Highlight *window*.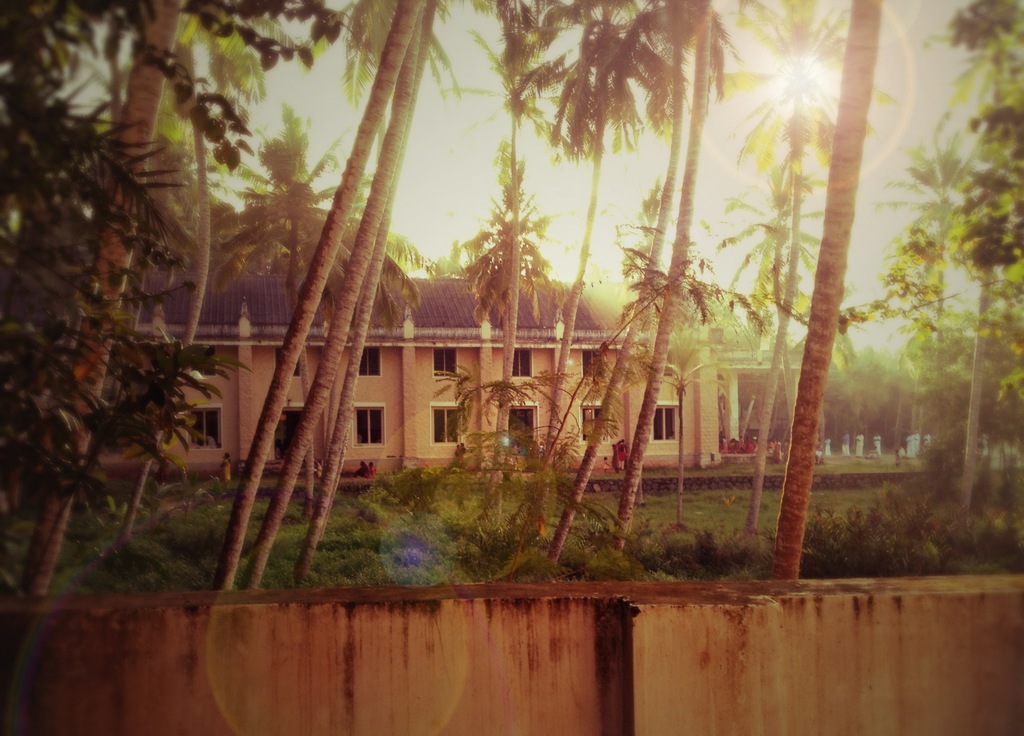
Highlighted region: [x1=429, y1=404, x2=465, y2=445].
